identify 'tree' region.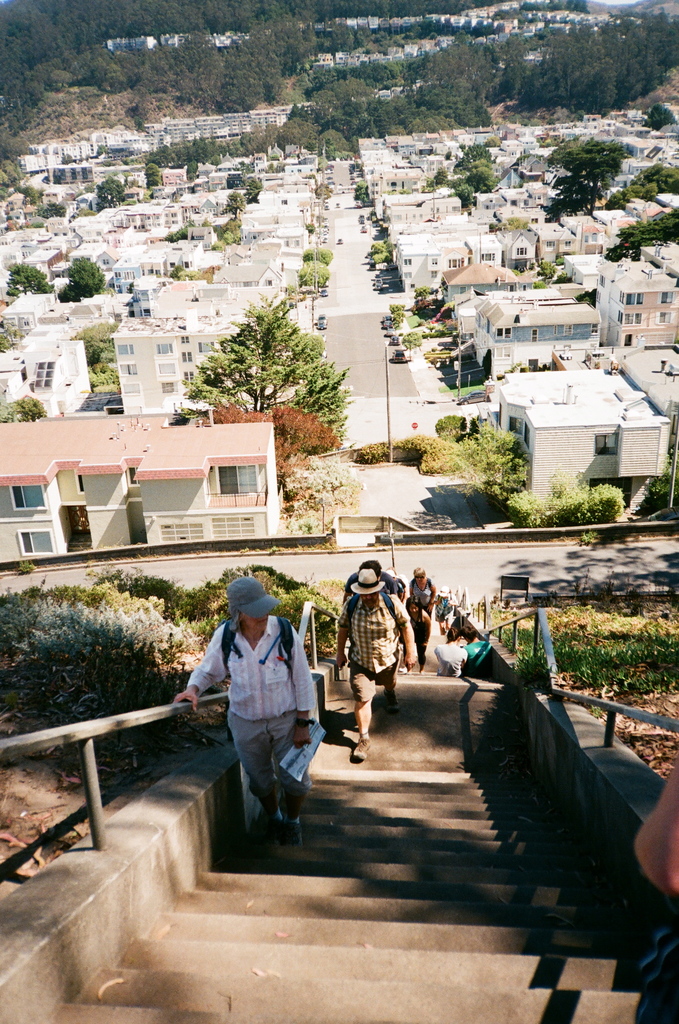
Region: <box>400,330,420,362</box>.
